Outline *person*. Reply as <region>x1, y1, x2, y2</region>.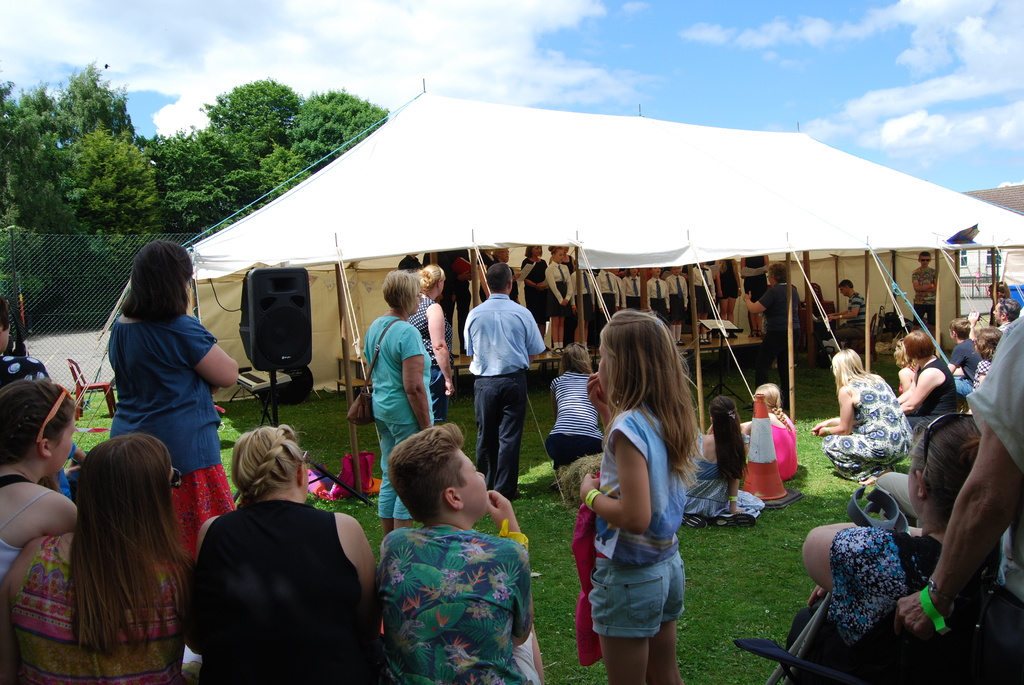
<region>909, 252, 932, 315</region>.
